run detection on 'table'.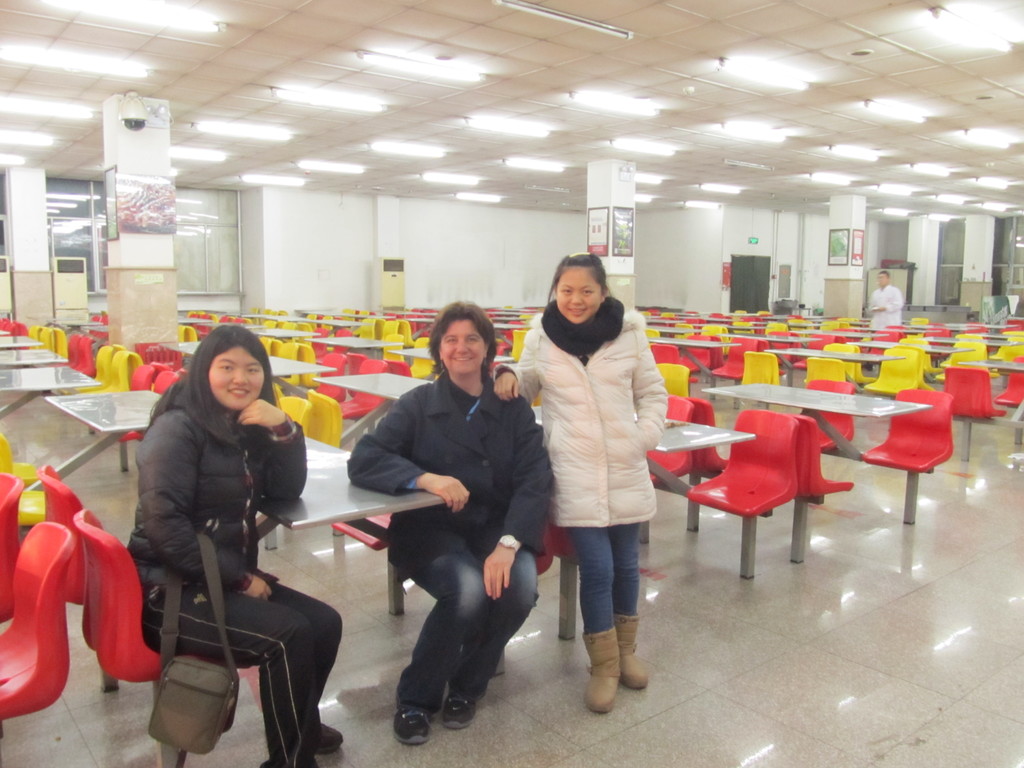
Result: l=0, t=369, r=86, b=423.
